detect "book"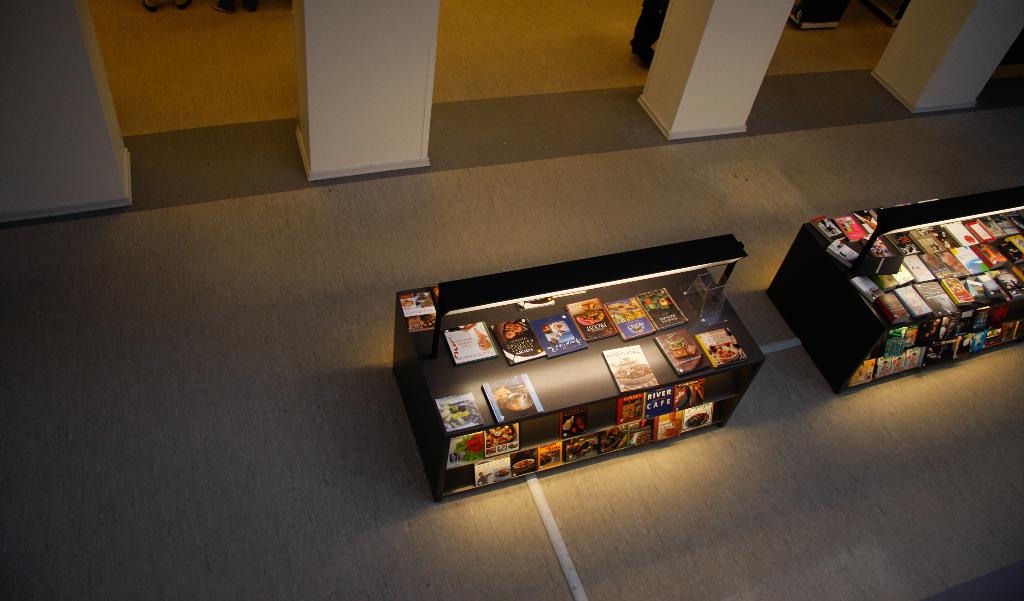
detection(691, 328, 750, 369)
